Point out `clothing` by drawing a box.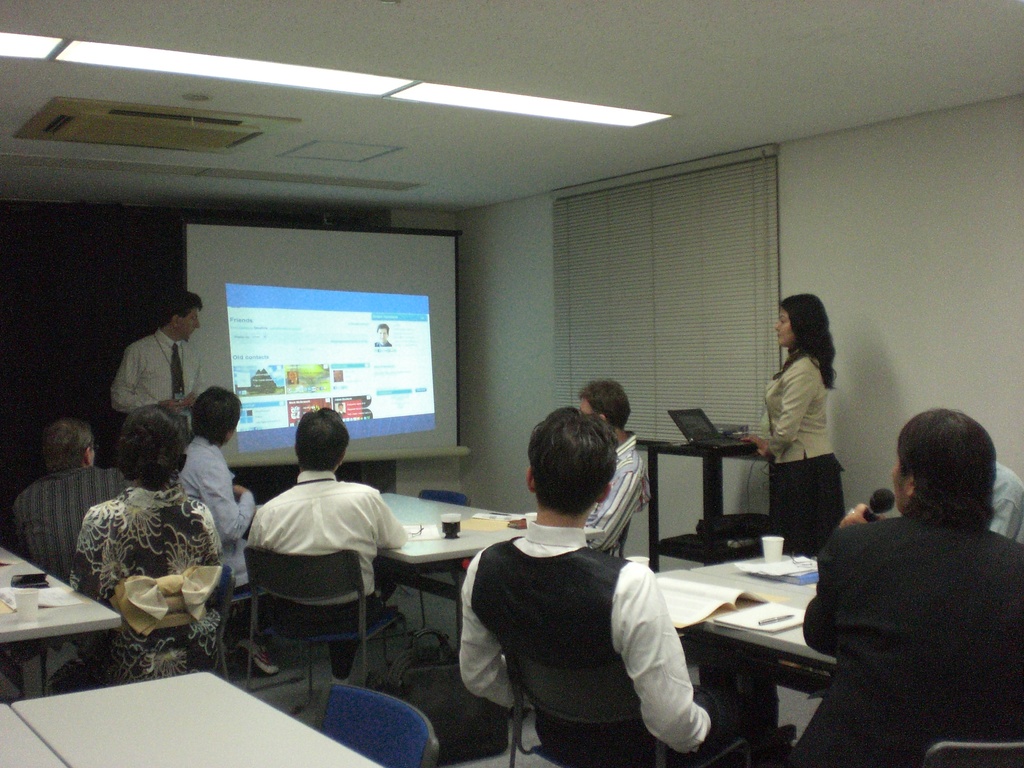
left=586, top=429, right=636, bottom=557.
